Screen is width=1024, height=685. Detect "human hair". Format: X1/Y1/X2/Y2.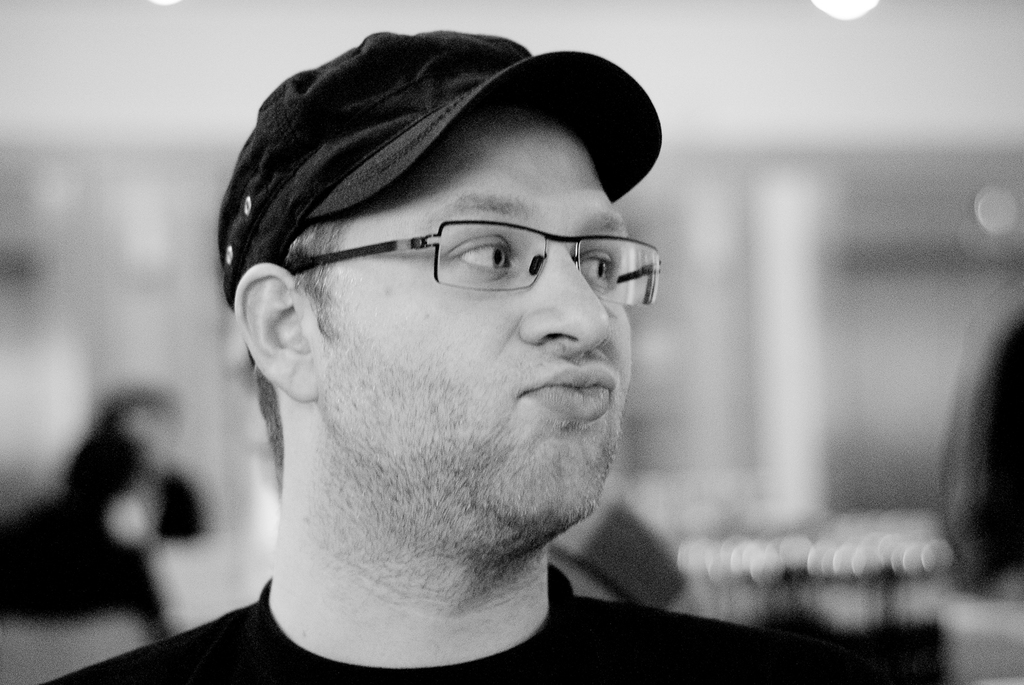
243/215/362/463.
